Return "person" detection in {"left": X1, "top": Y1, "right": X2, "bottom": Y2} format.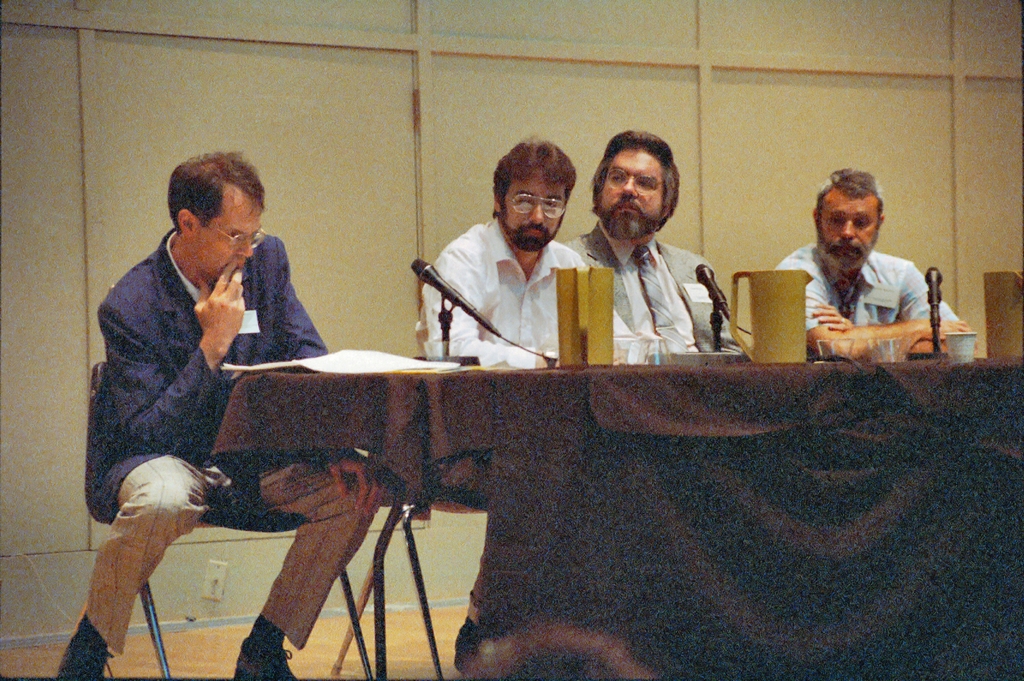
{"left": 776, "top": 168, "right": 972, "bottom": 361}.
